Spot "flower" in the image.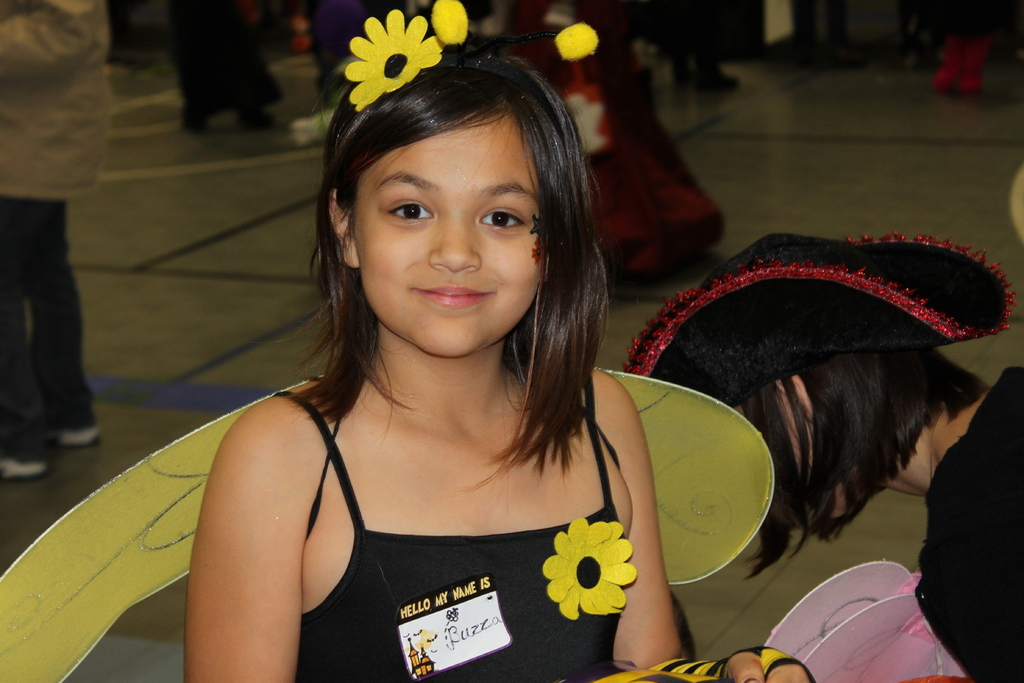
"flower" found at box(542, 518, 639, 621).
